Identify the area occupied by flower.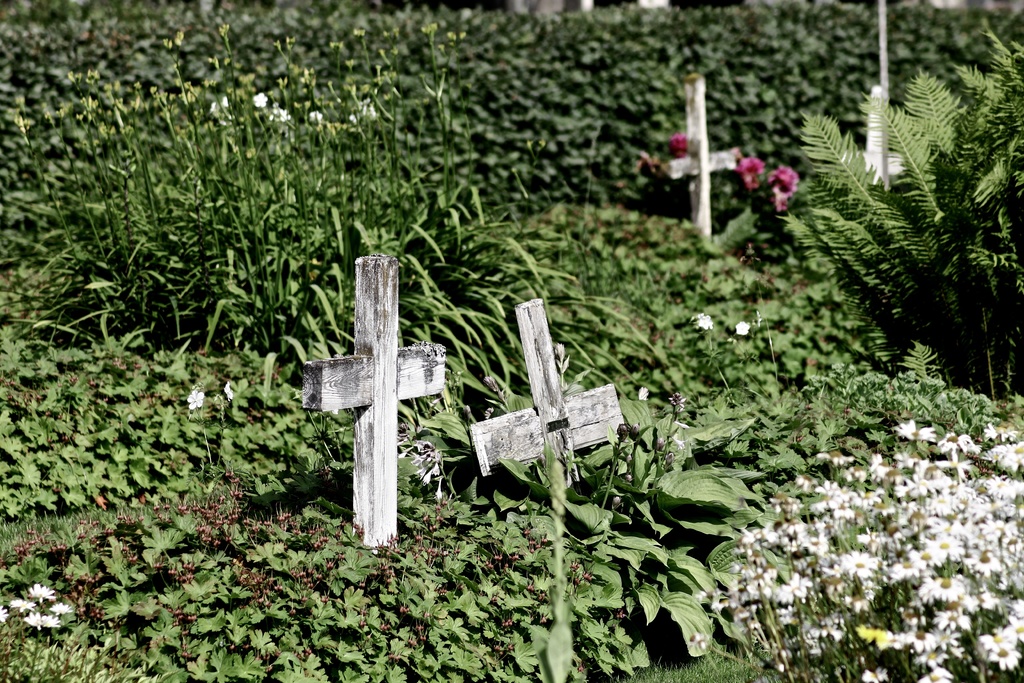
Area: region(769, 165, 801, 213).
